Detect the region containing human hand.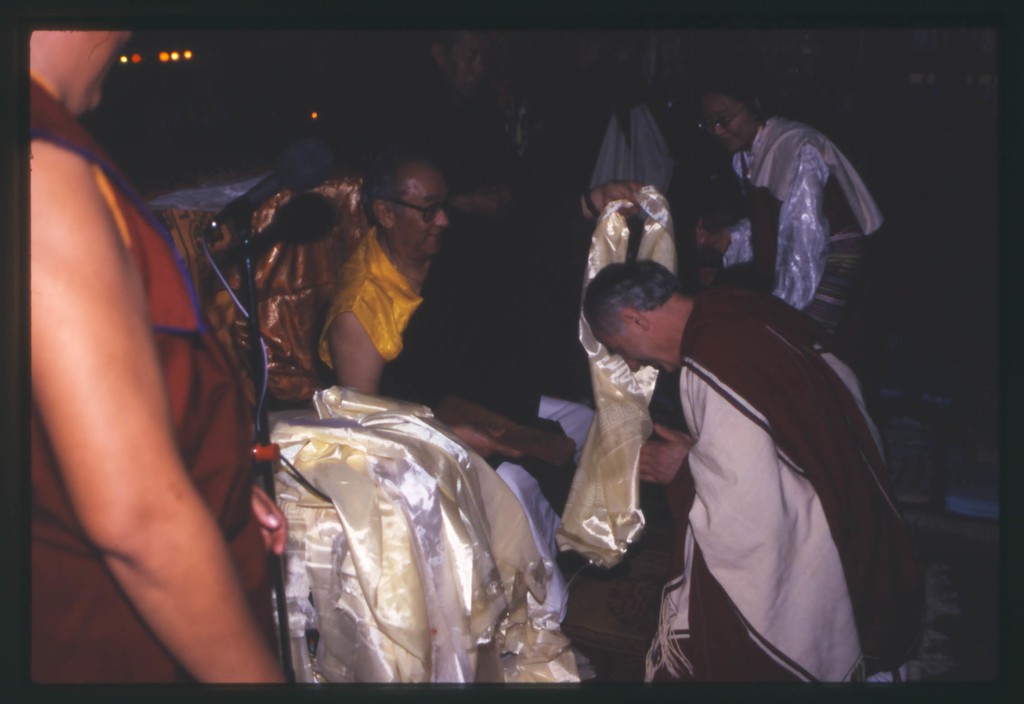
bbox=(698, 266, 723, 288).
